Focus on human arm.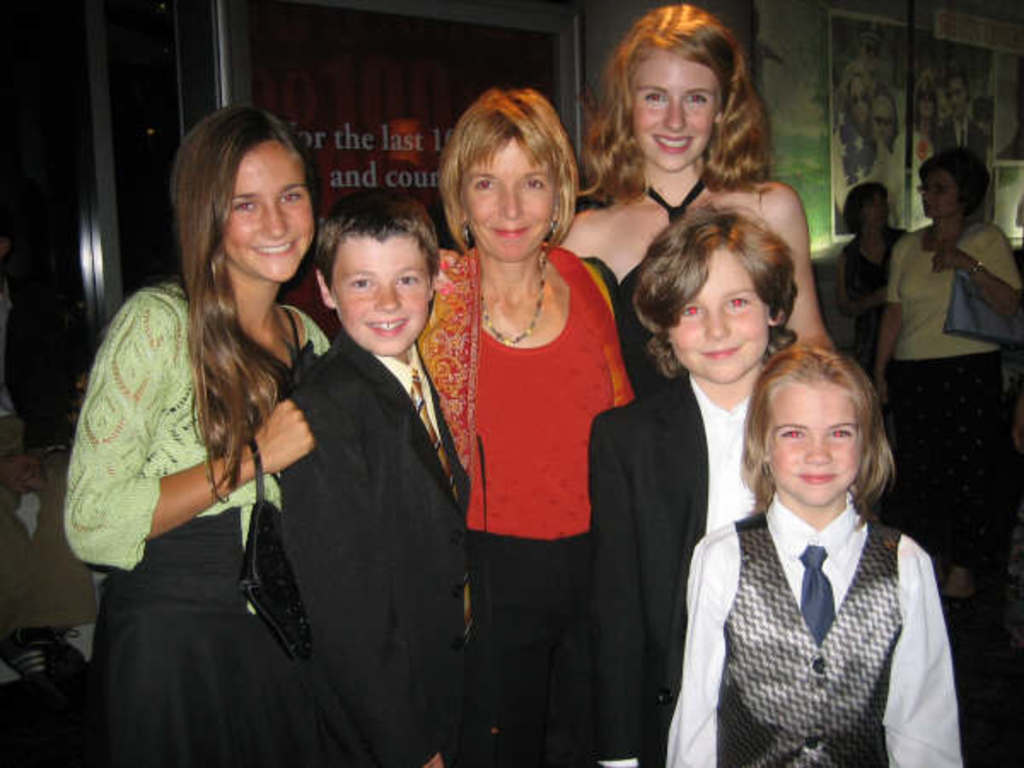
Focused at 927/224/1022/324.
